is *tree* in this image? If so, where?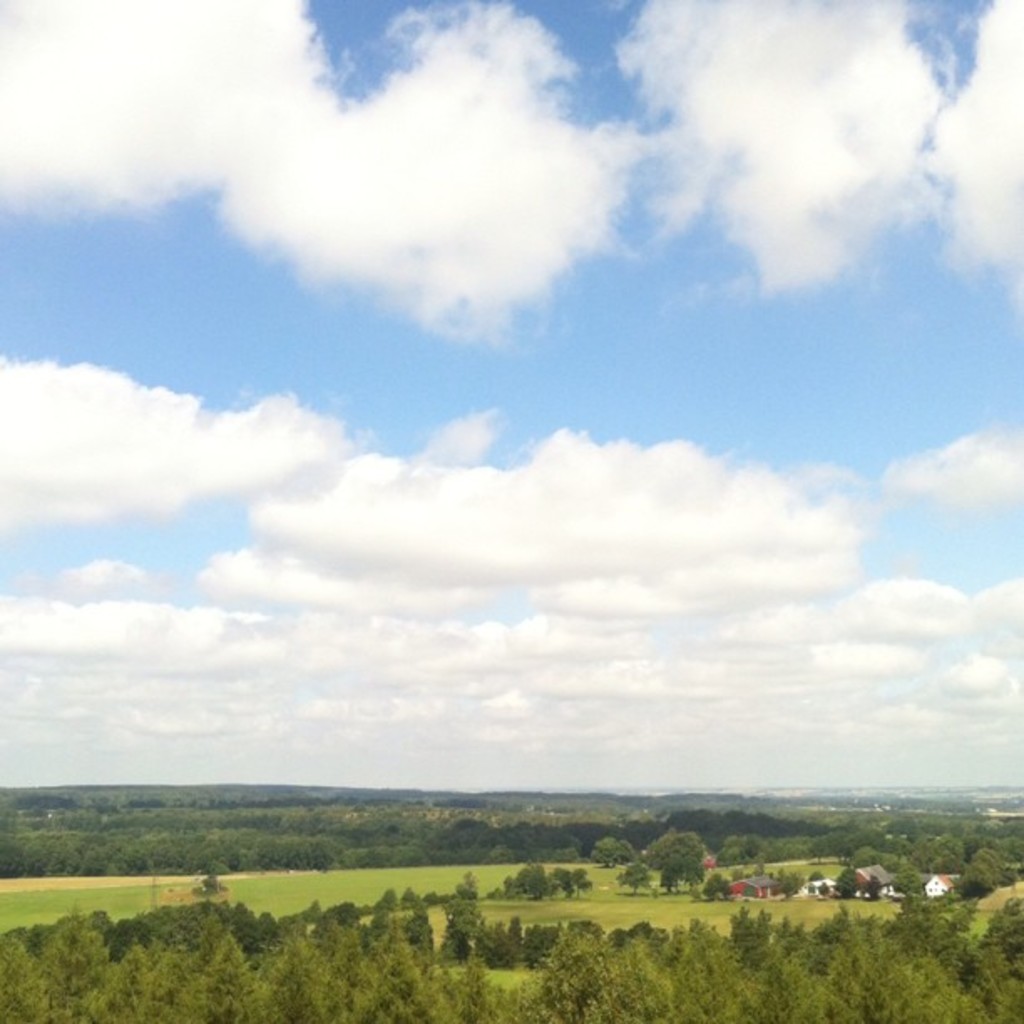
Yes, at left=704, top=865, right=730, bottom=900.
